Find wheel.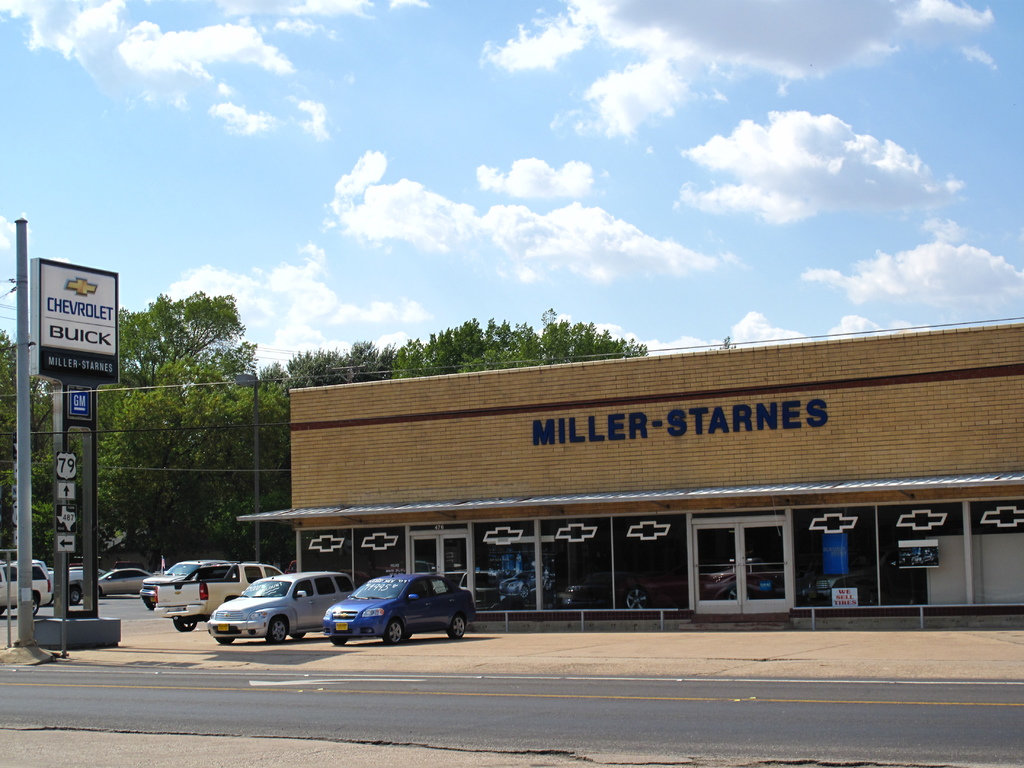
[x1=33, y1=596, x2=41, y2=617].
